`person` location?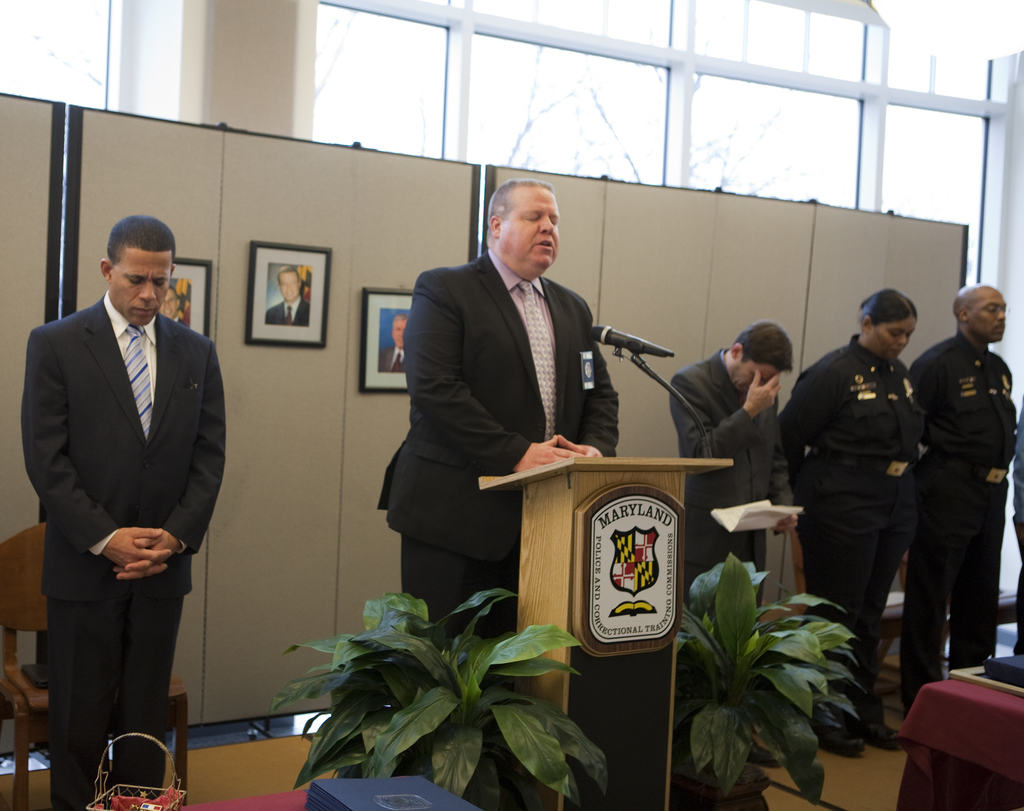
BBox(900, 279, 1016, 719)
